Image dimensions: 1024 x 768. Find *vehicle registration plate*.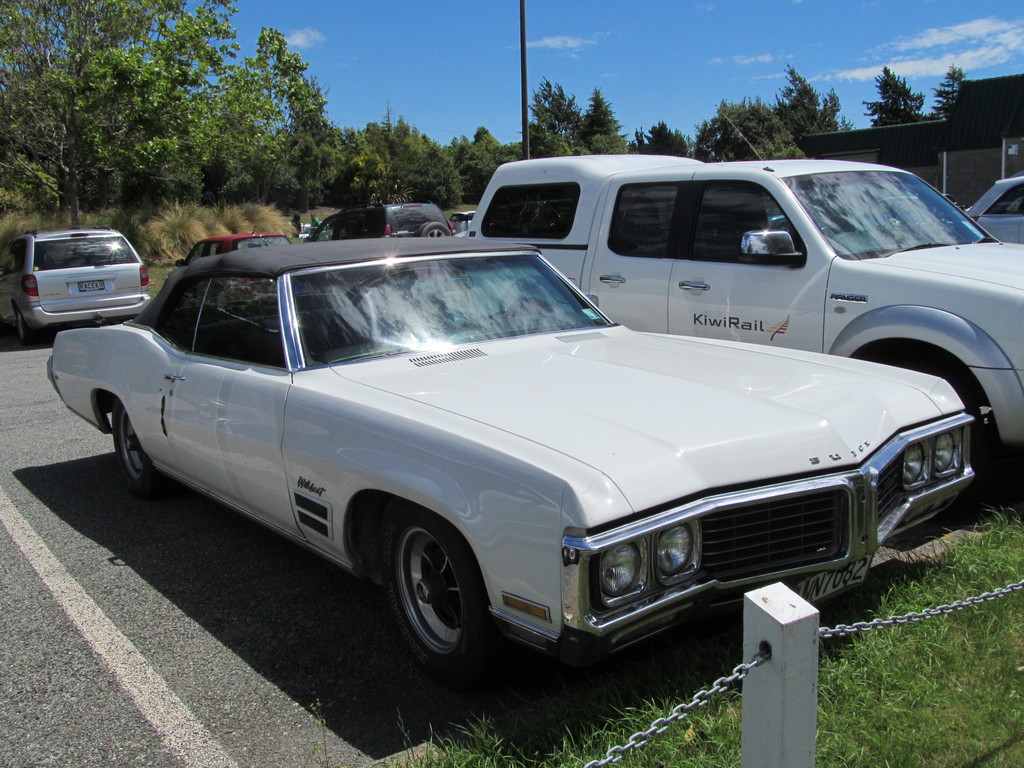
box(795, 551, 875, 605).
